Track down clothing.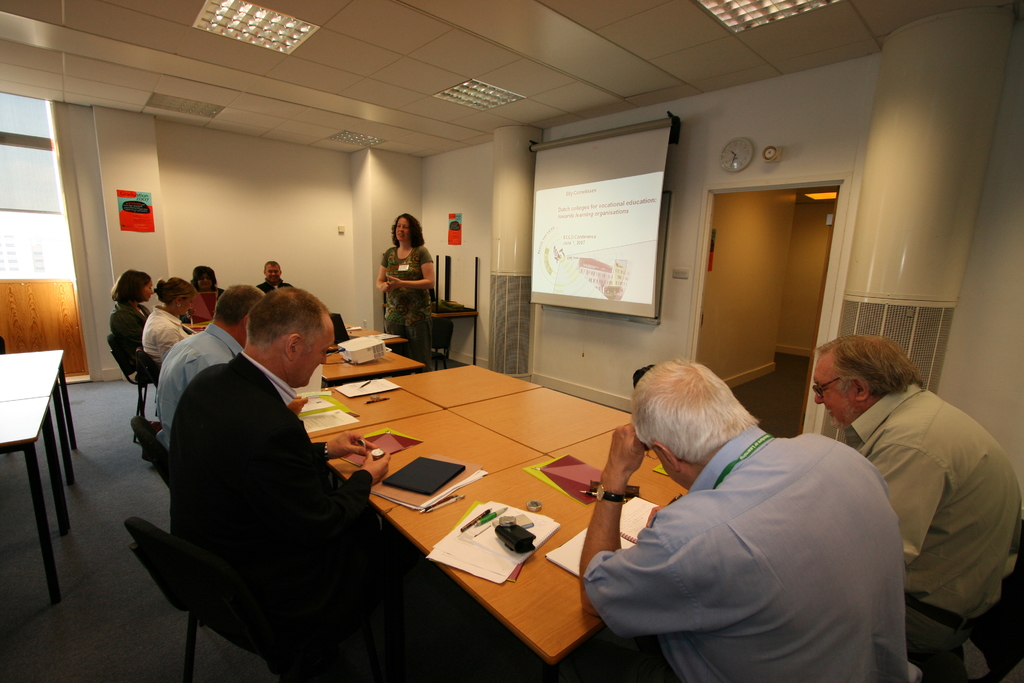
Tracked to left=380, top=252, right=441, bottom=378.
